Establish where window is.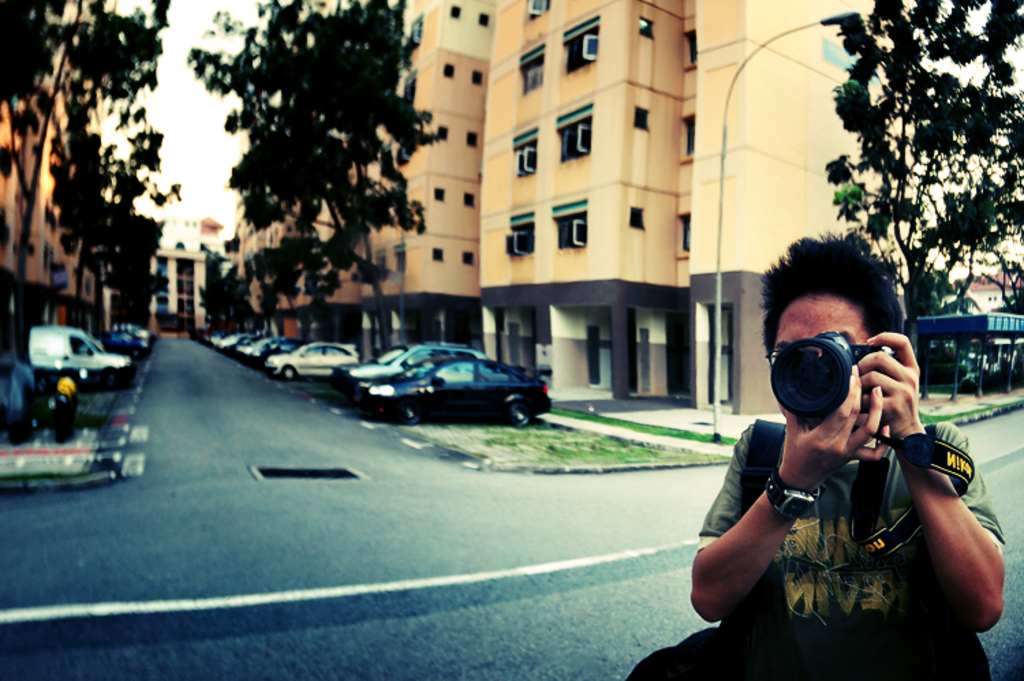
Established at box=[399, 247, 406, 273].
